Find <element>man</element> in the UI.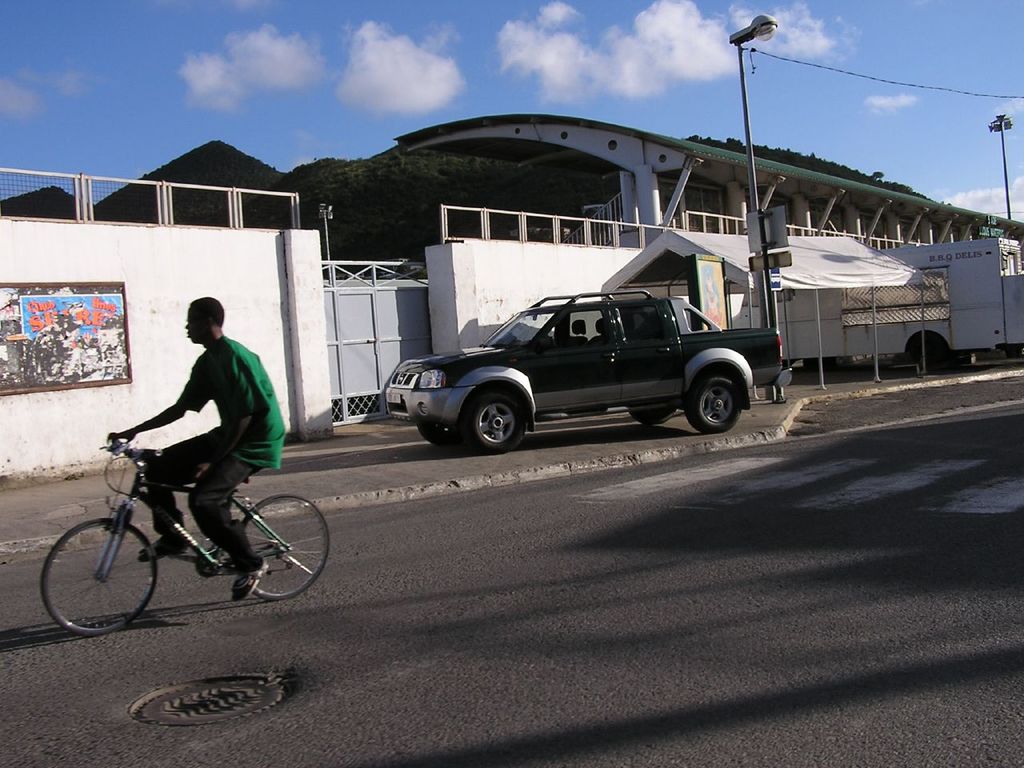
UI element at 73, 350, 278, 582.
